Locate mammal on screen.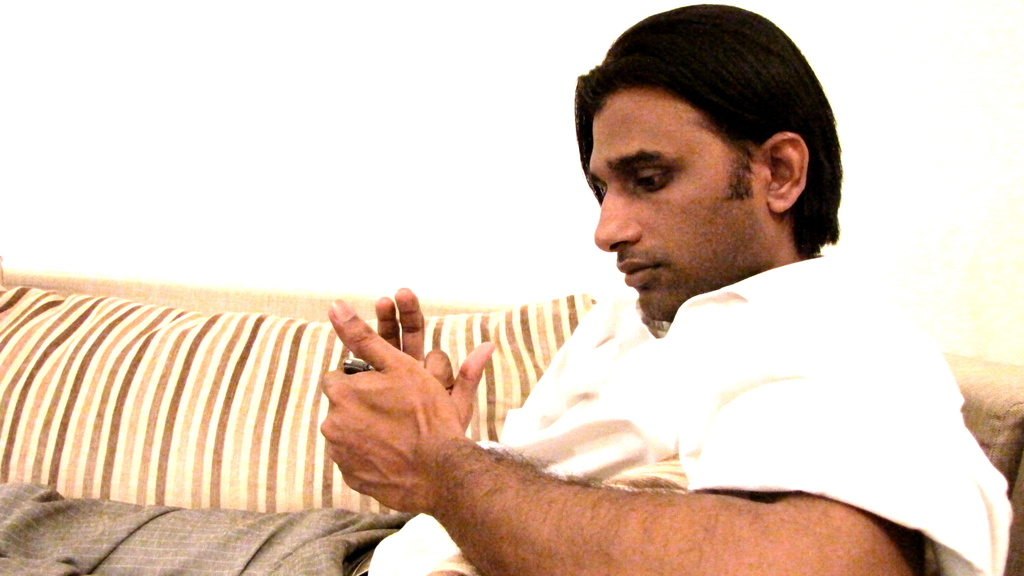
On screen at [x1=0, y1=0, x2=1023, y2=575].
